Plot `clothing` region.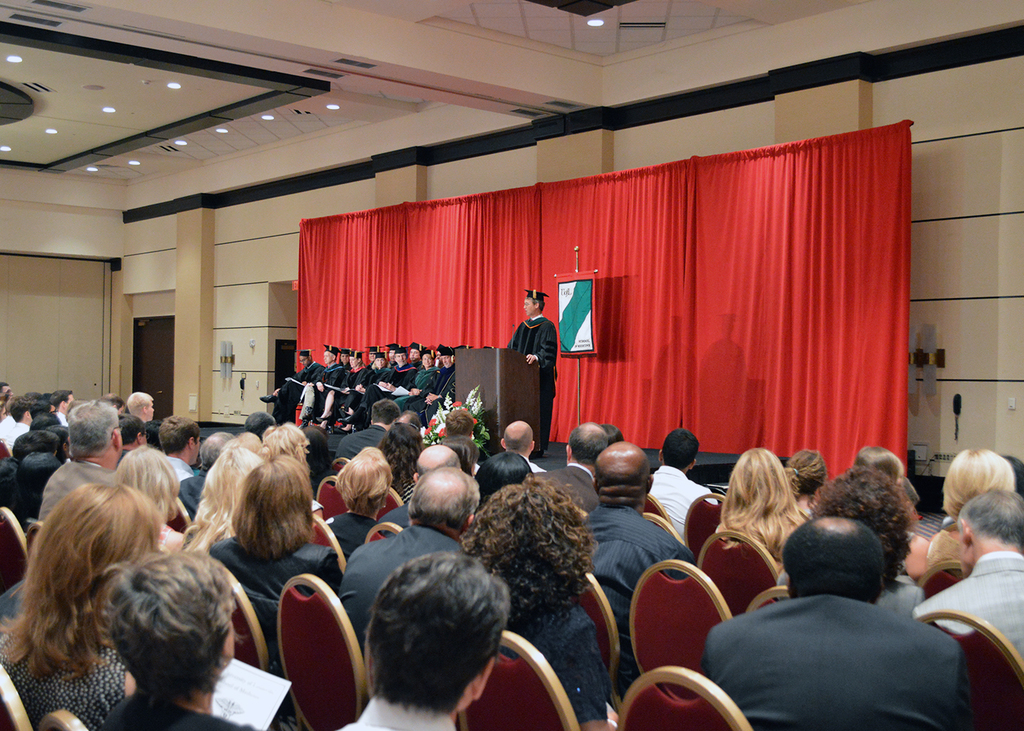
Plotted at <region>0, 412, 15, 443</region>.
